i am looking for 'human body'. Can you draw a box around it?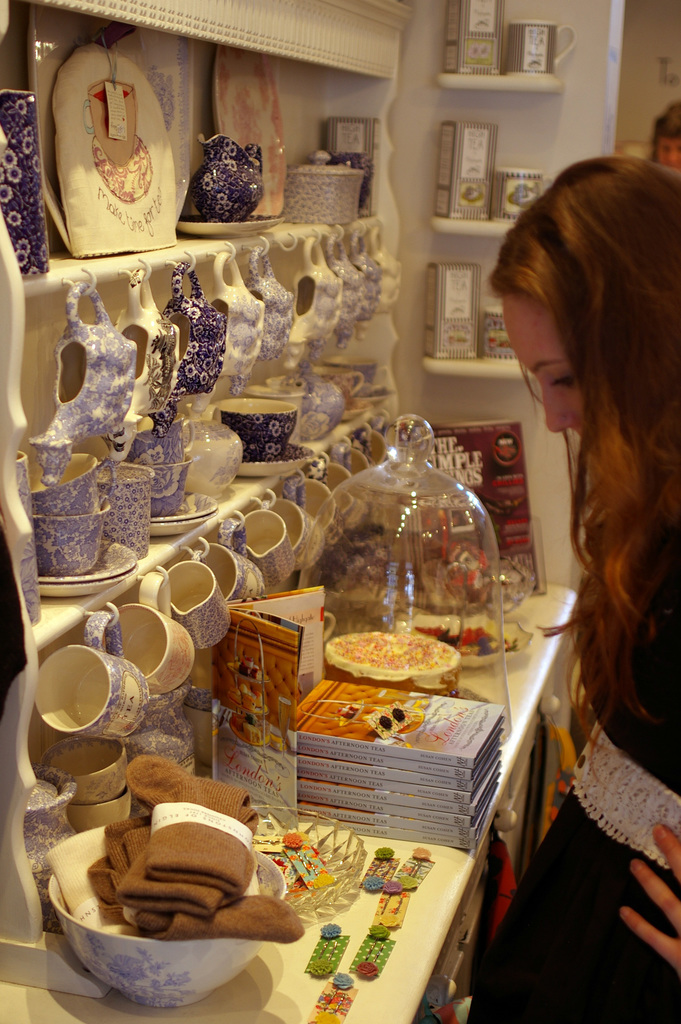
Sure, the bounding box is bbox=[498, 132, 680, 933].
